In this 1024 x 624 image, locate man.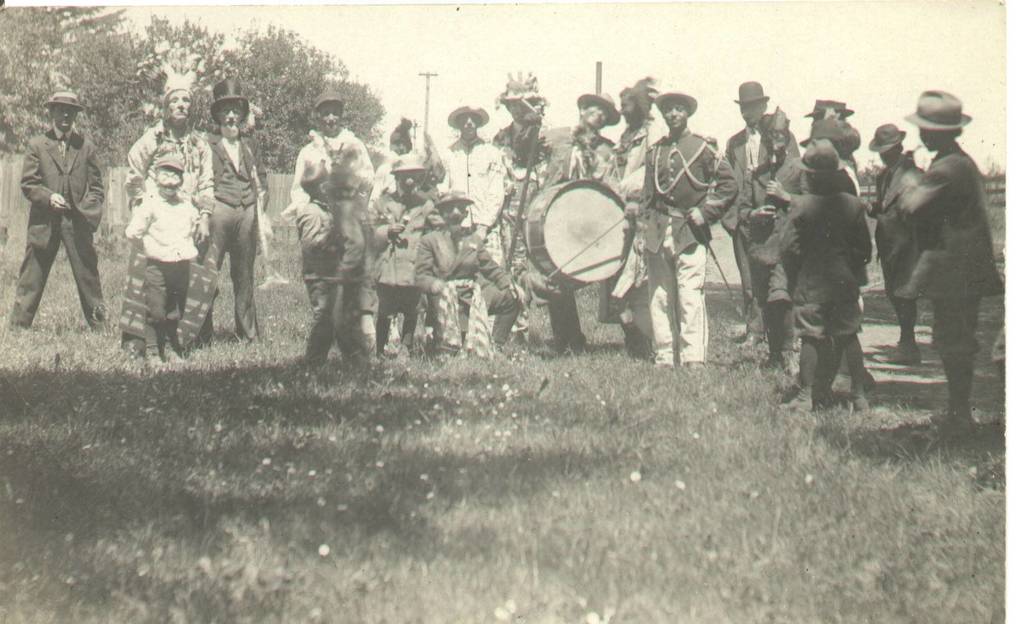
Bounding box: 513,92,620,350.
